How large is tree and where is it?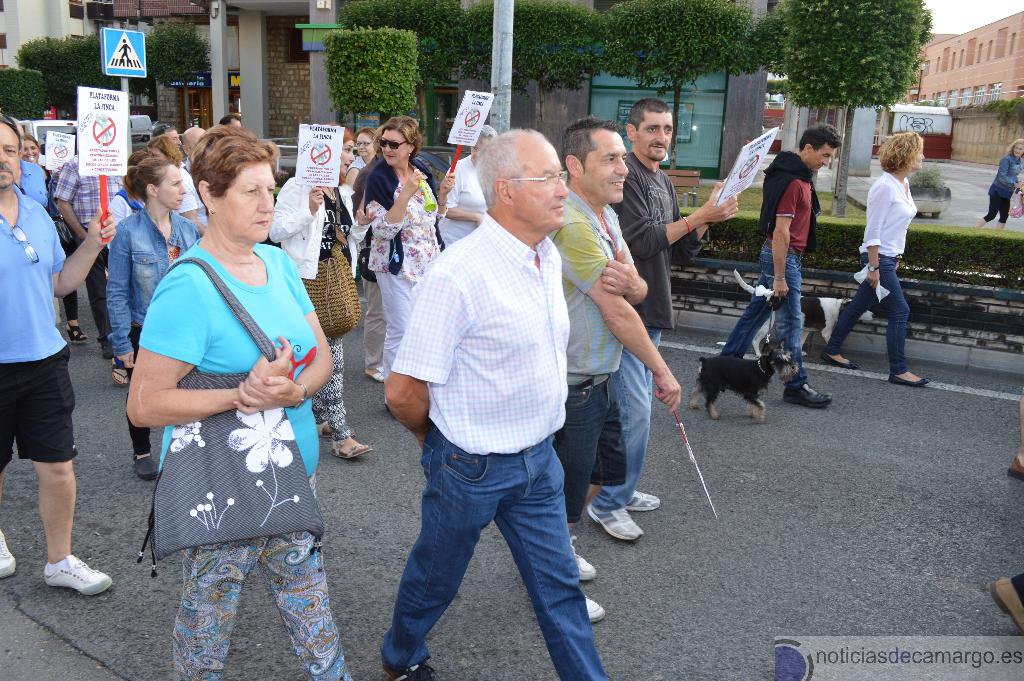
Bounding box: locate(442, 4, 610, 101).
